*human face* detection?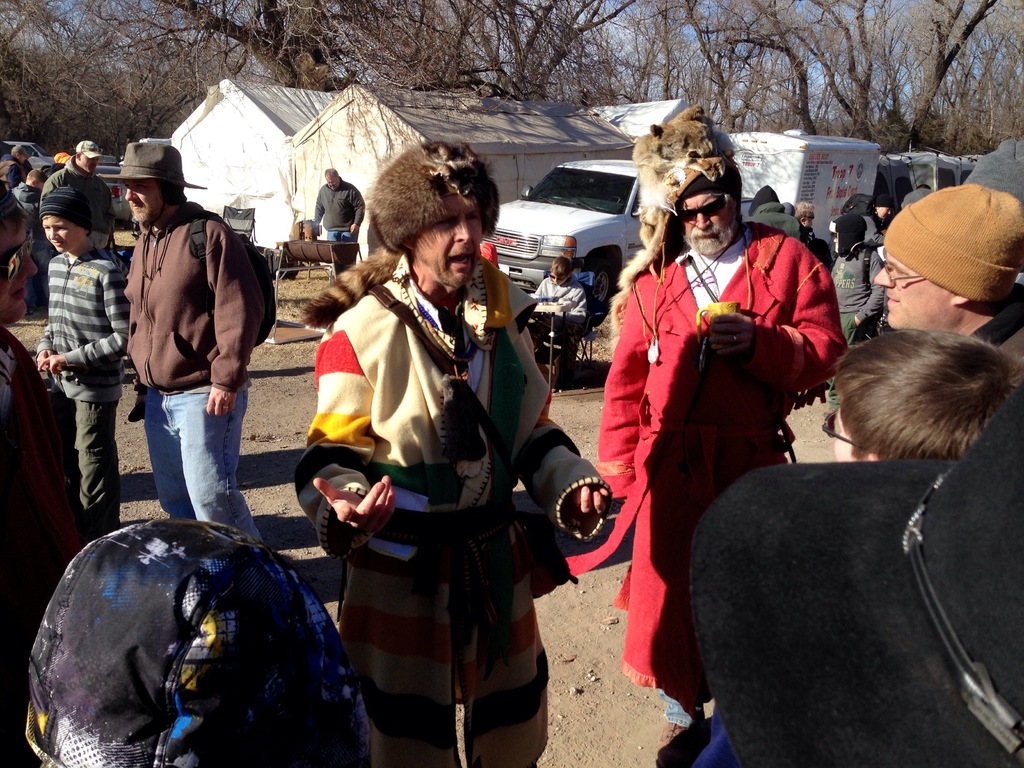
pyautogui.locateOnScreen(823, 399, 872, 459)
